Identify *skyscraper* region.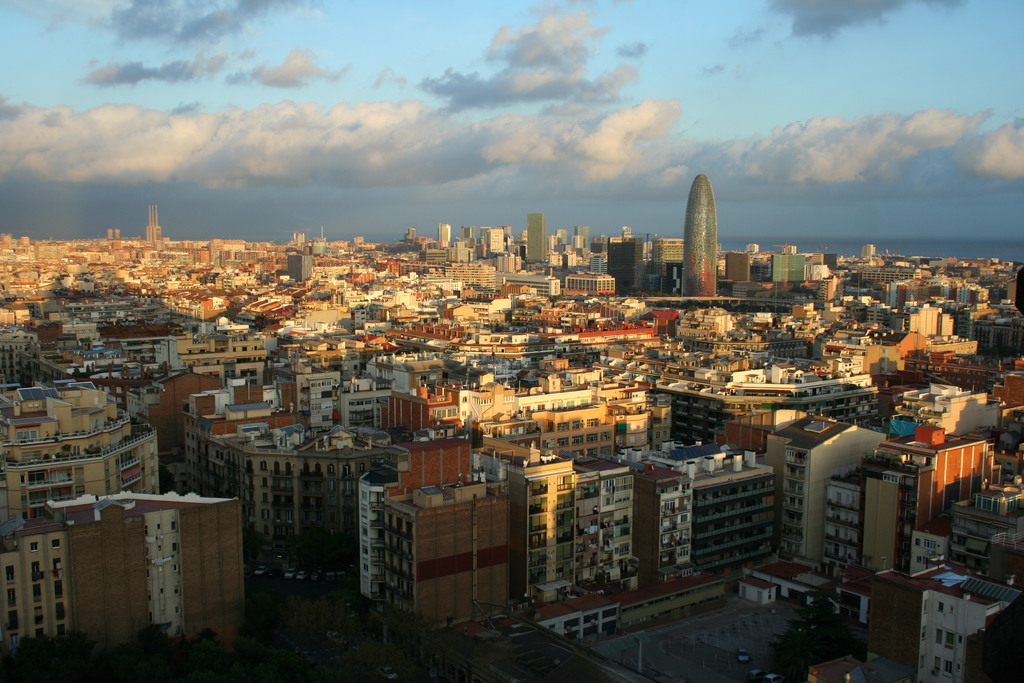
Region: bbox(605, 231, 649, 293).
